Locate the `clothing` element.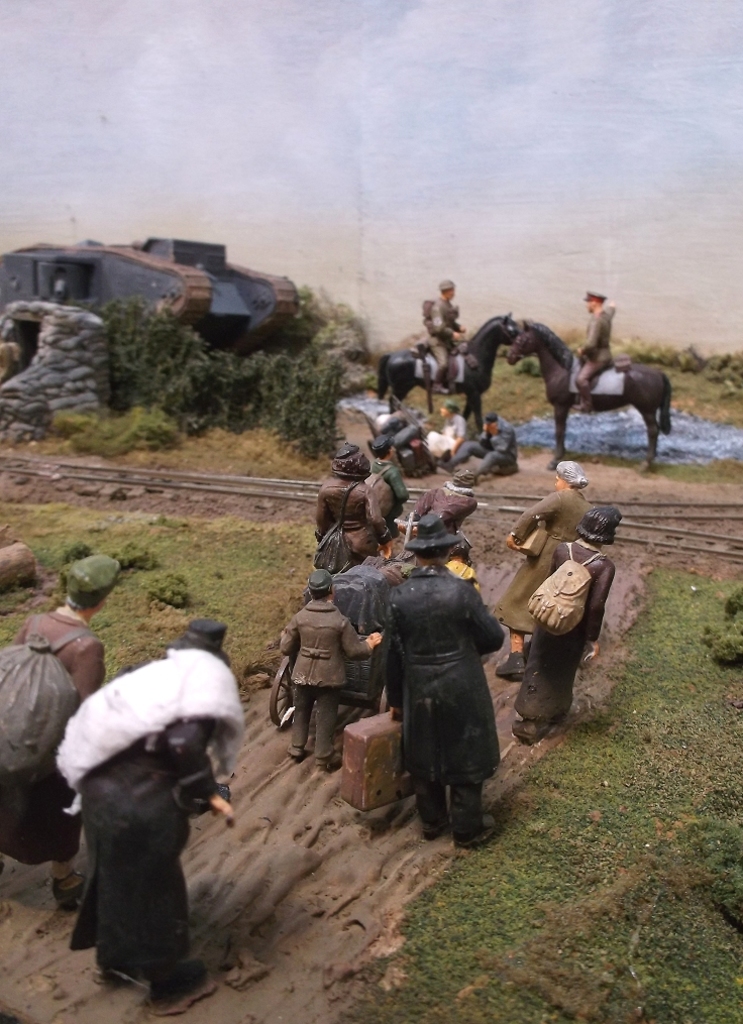
Element bbox: x1=431 y1=292 x2=465 y2=373.
